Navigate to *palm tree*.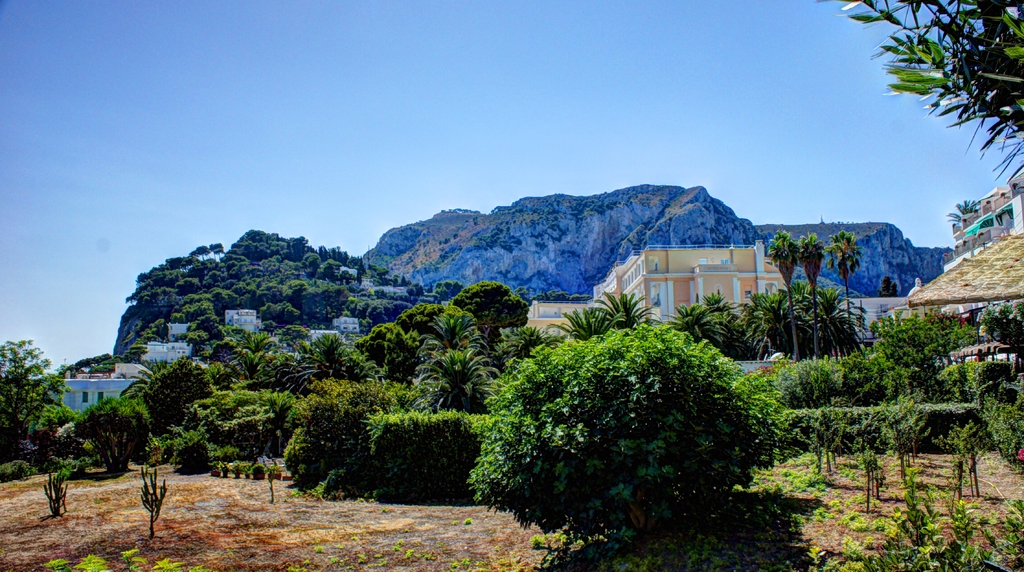
Navigation target: l=680, t=283, r=756, b=378.
